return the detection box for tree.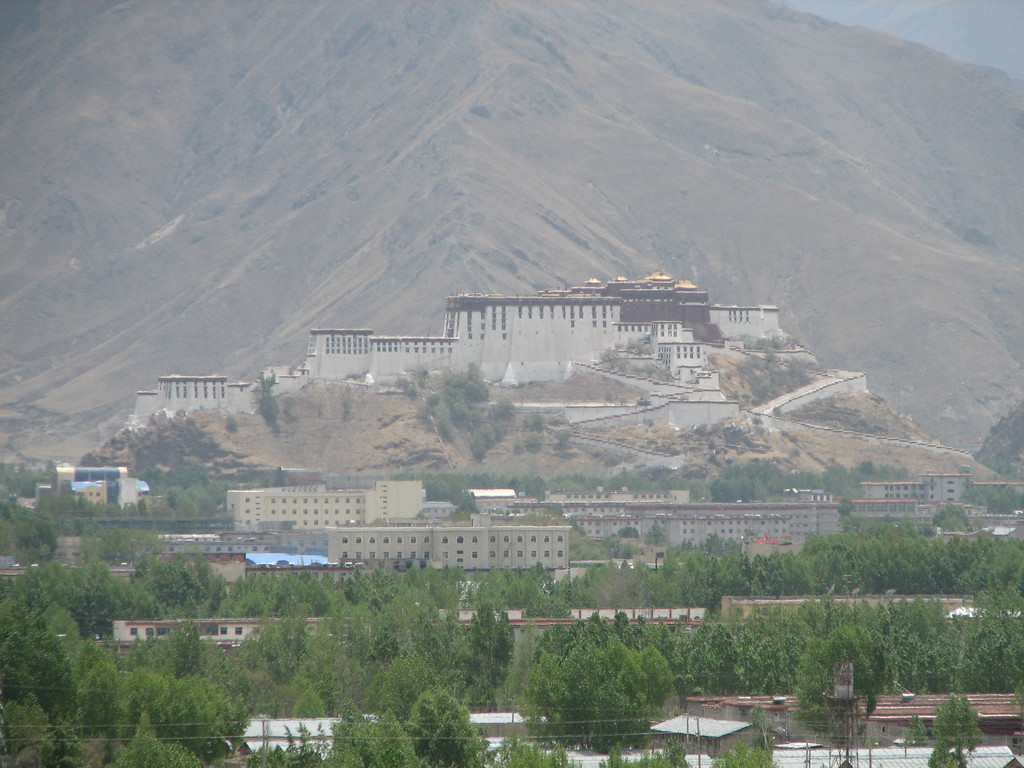
region(387, 673, 486, 767).
